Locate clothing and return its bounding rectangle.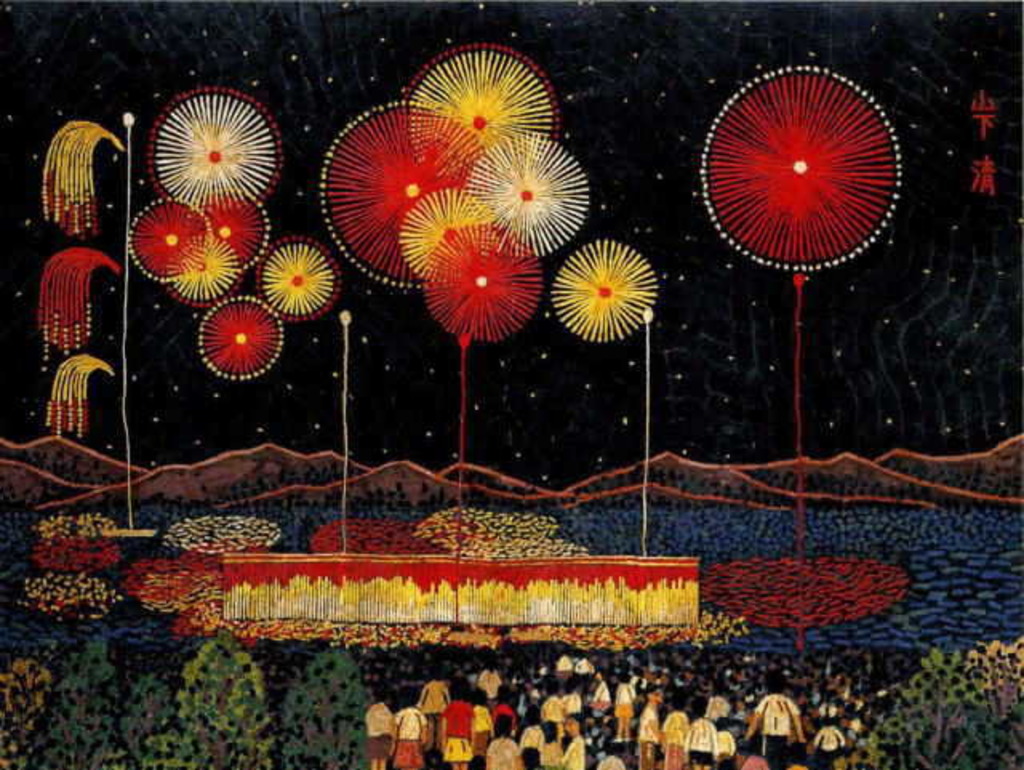
select_region(557, 728, 584, 768).
